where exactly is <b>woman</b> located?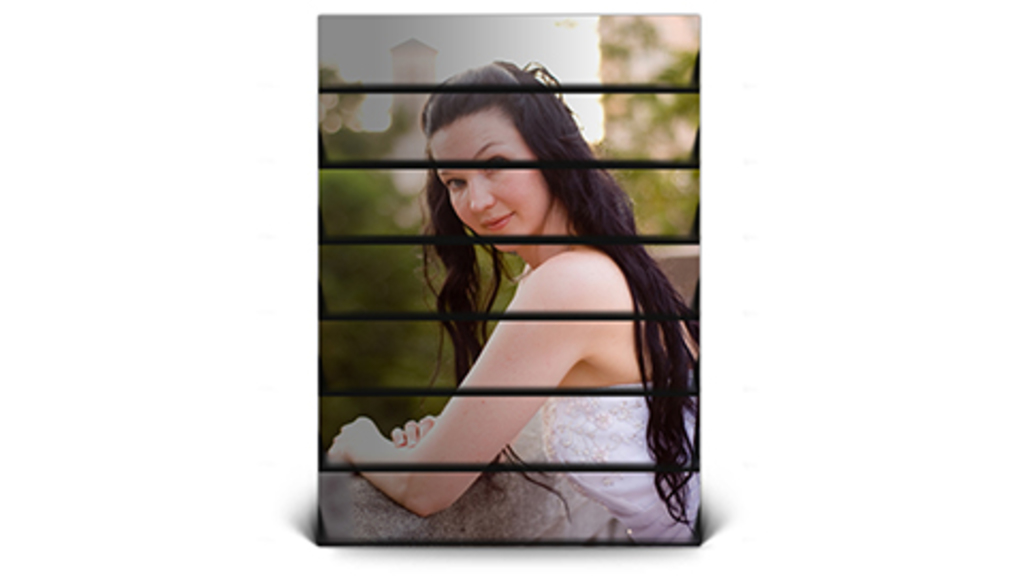
Its bounding box is region(314, 58, 702, 544).
